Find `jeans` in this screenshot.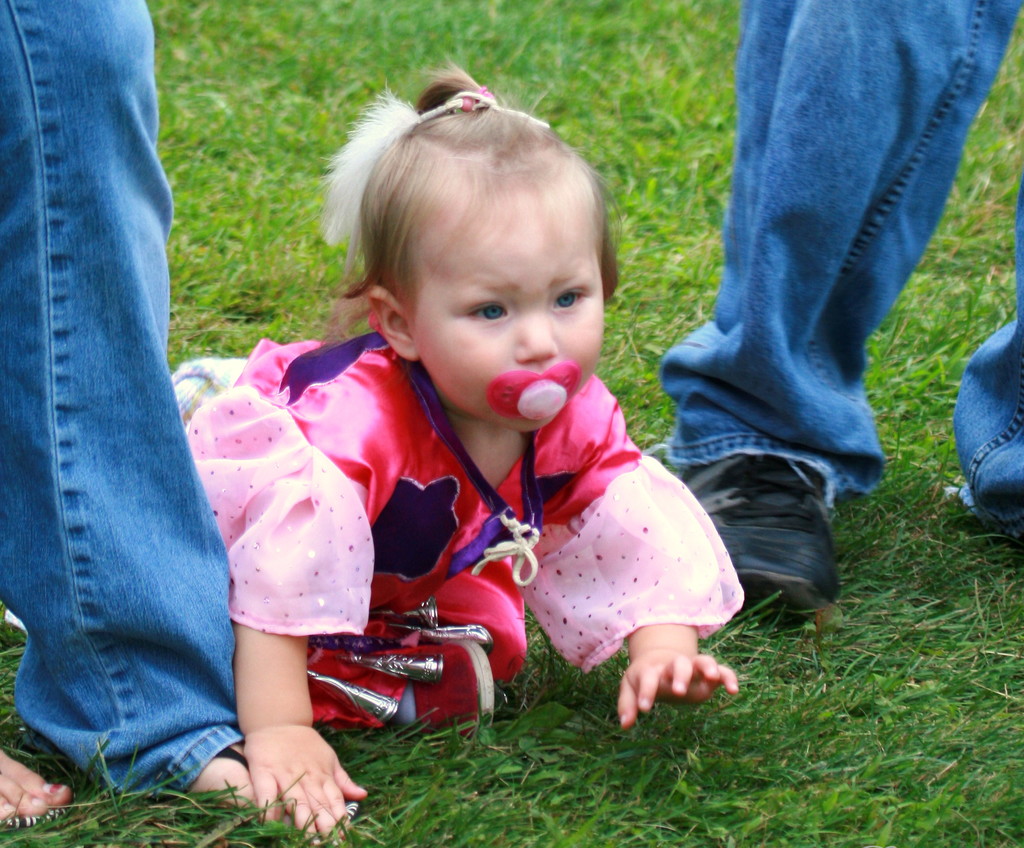
The bounding box for `jeans` is (x1=3, y1=0, x2=224, y2=841).
